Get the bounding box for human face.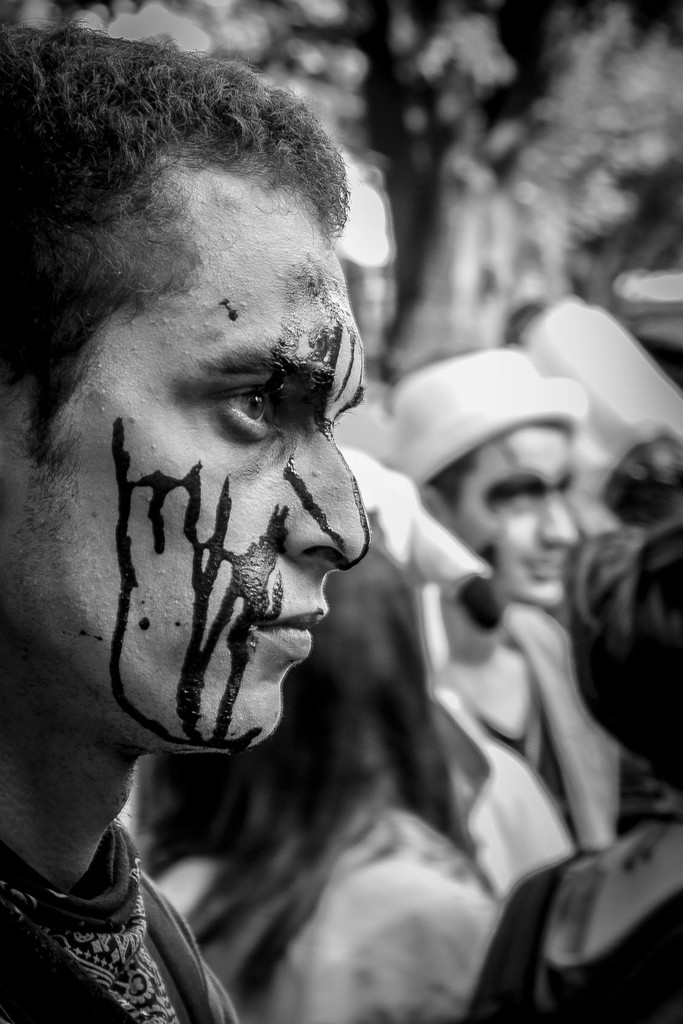
bbox=[6, 181, 367, 741].
